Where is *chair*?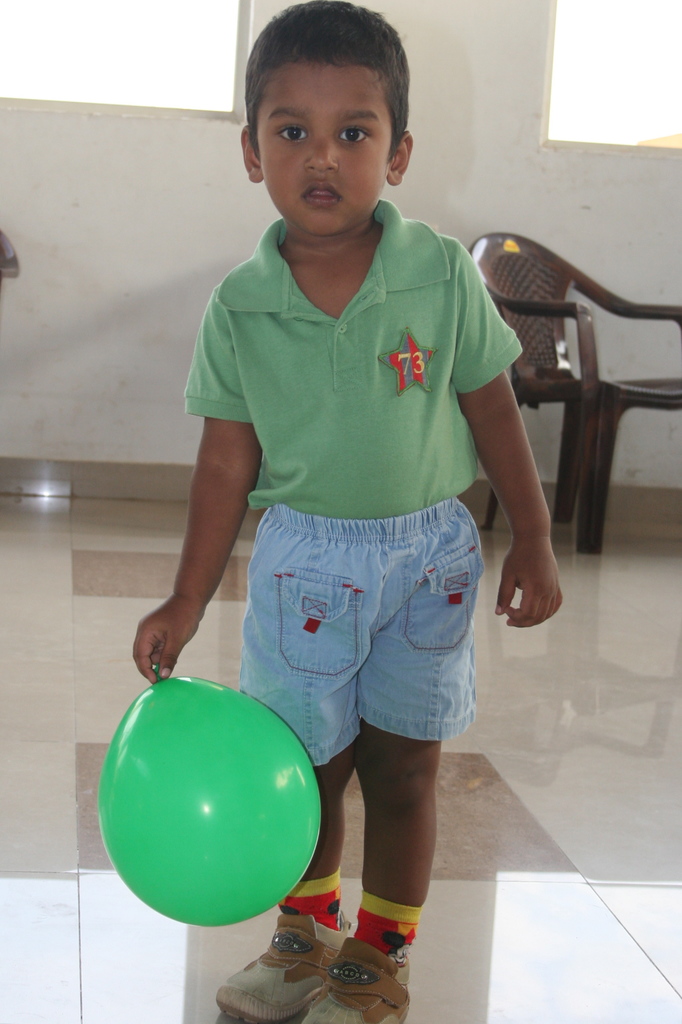
bbox(0, 230, 22, 284).
